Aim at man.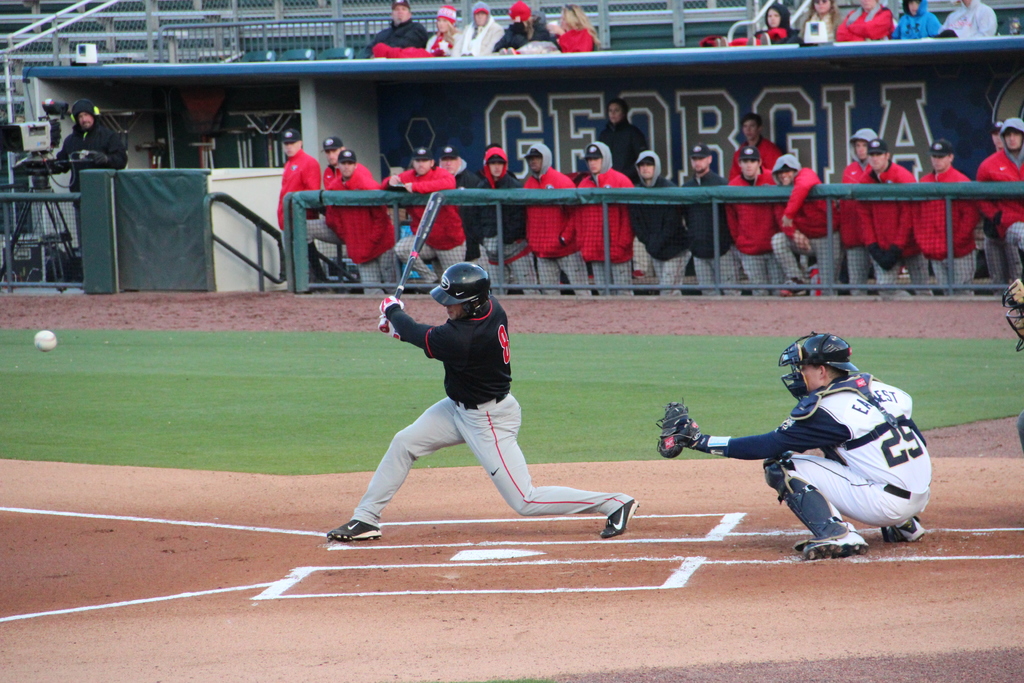
Aimed at (624, 148, 691, 295).
